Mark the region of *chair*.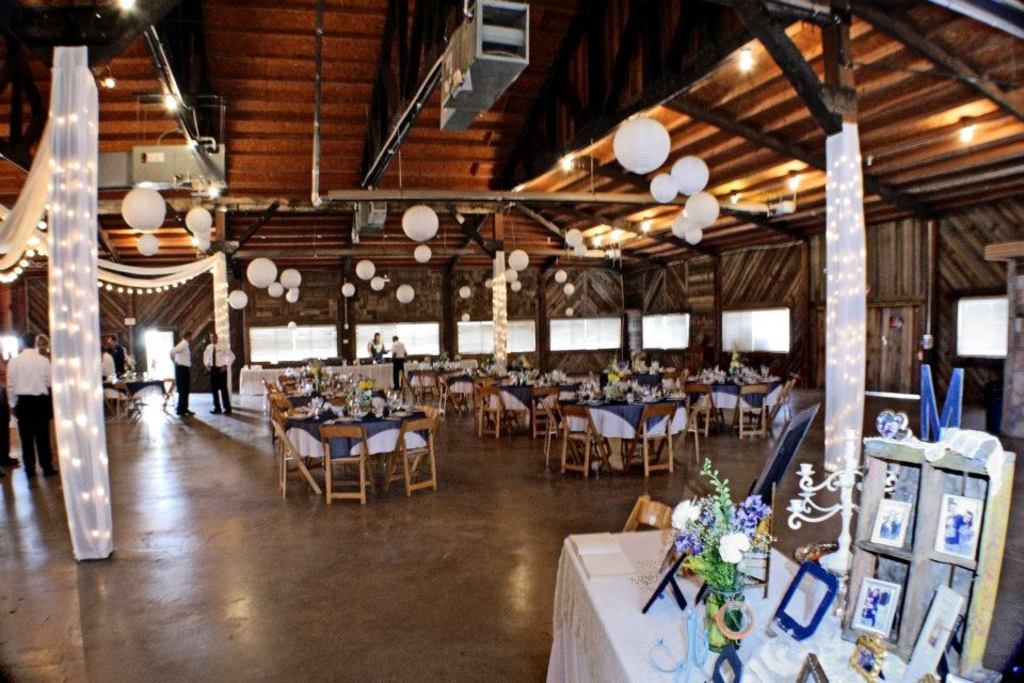
Region: [left=544, top=399, right=601, bottom=492].
